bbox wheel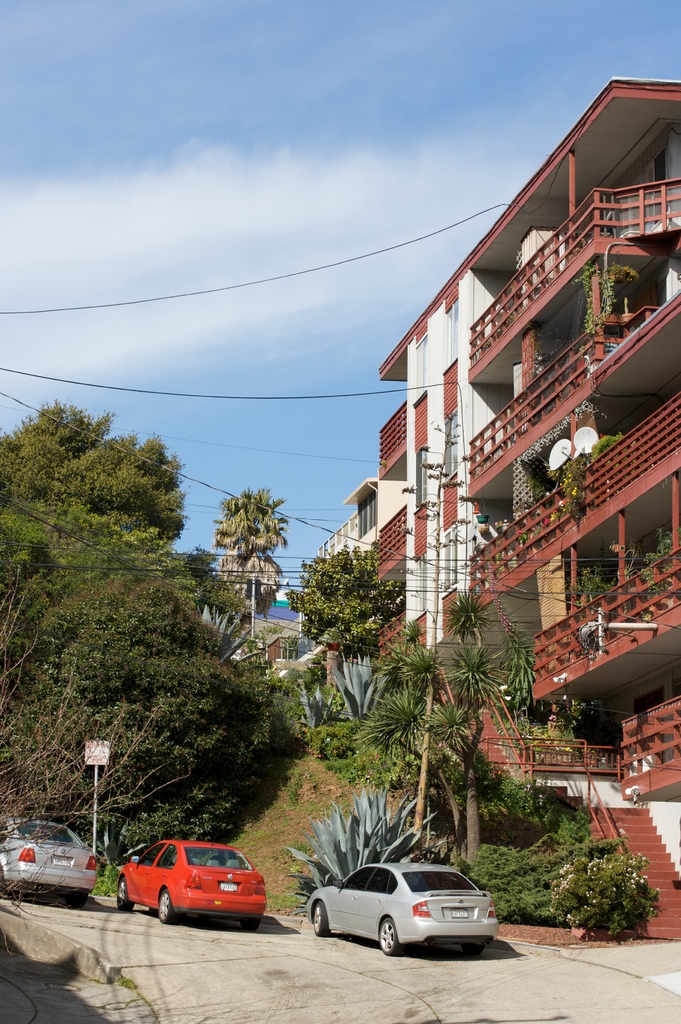
118:874:131:909
